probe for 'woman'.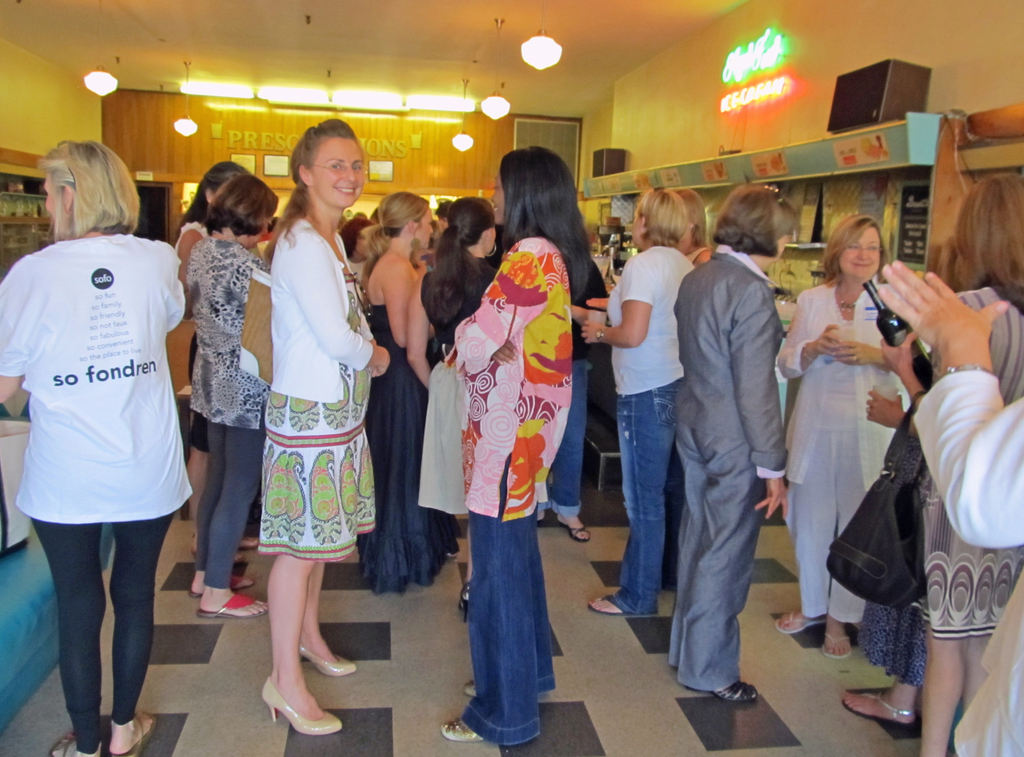
Probe result: (168, 159, 266, 560).
